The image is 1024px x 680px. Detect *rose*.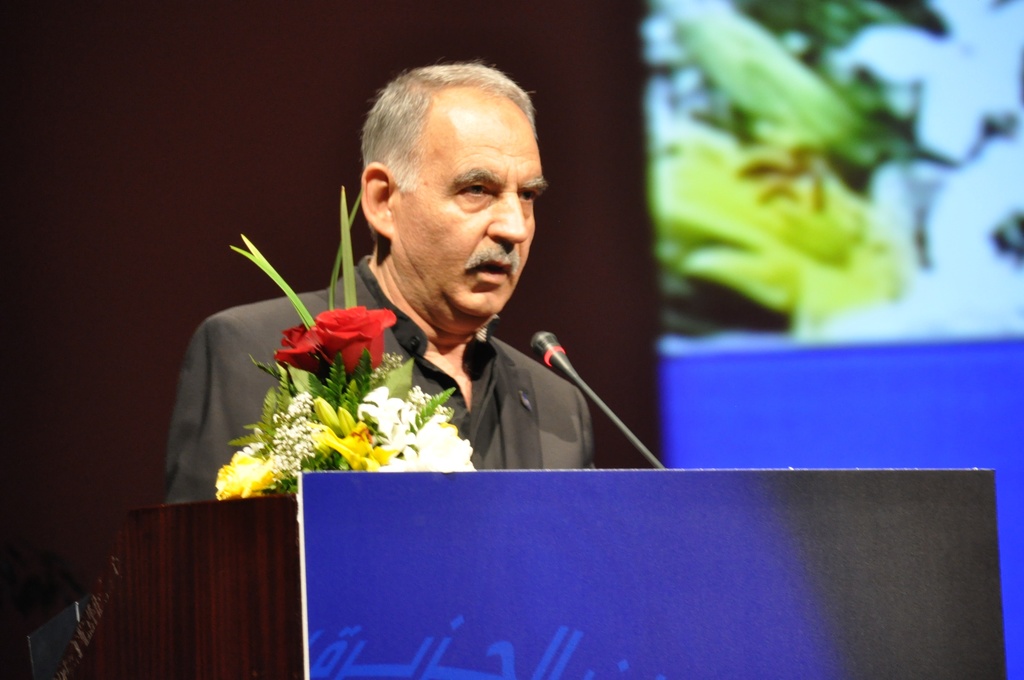
Detection: 215 444 280 498.
